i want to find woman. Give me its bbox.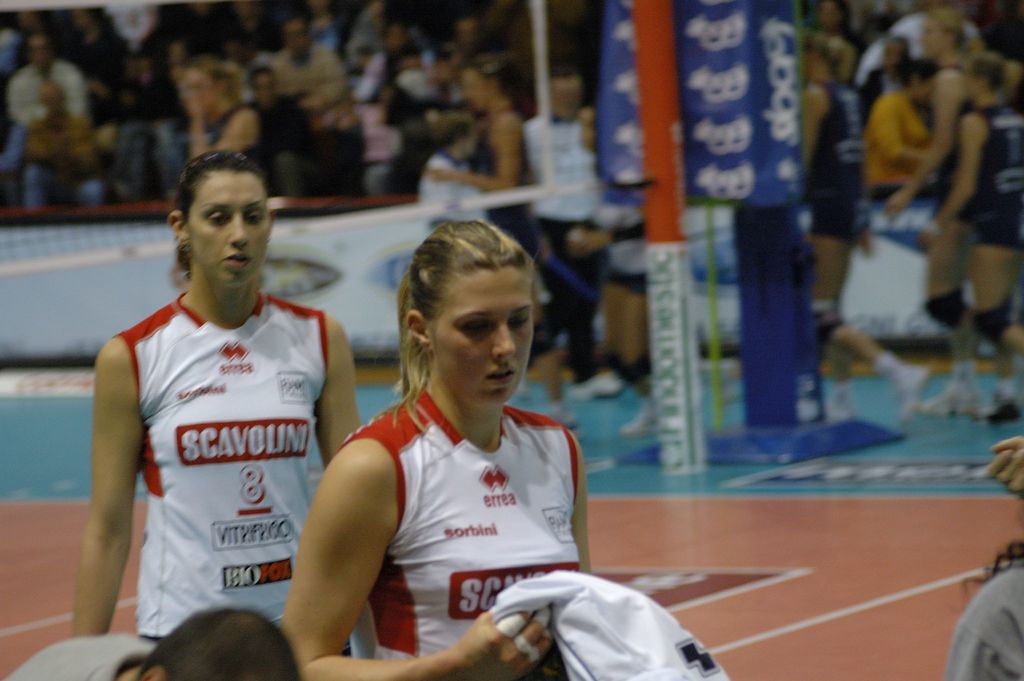
[x1=796, y1=31, x2=934, y2=423].
